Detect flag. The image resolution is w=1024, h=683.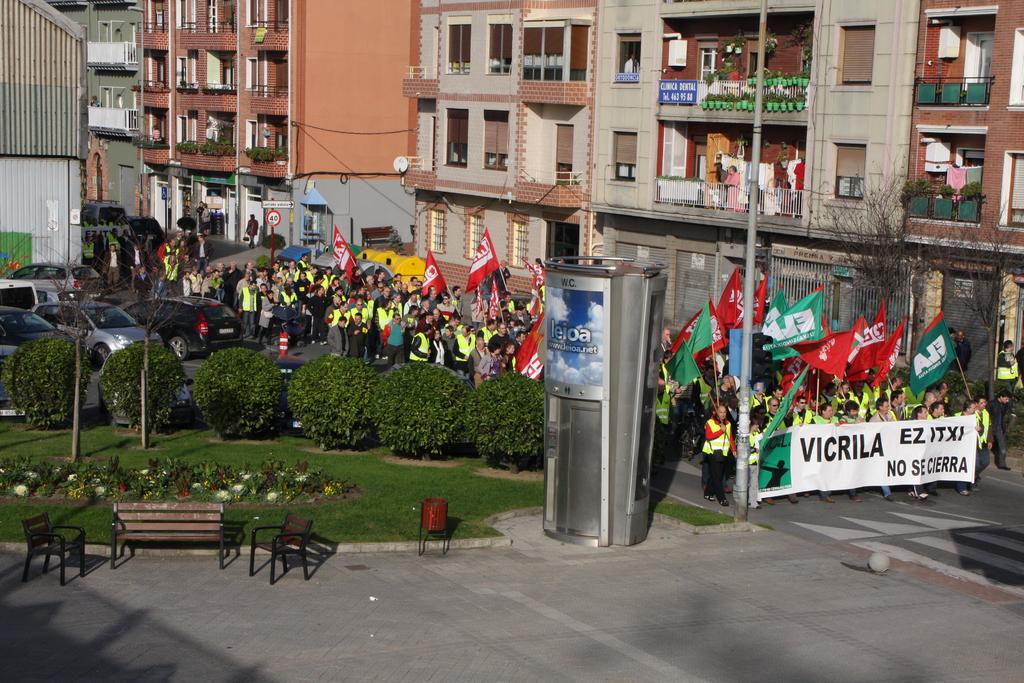
<box>658,342,700,391</box>.
